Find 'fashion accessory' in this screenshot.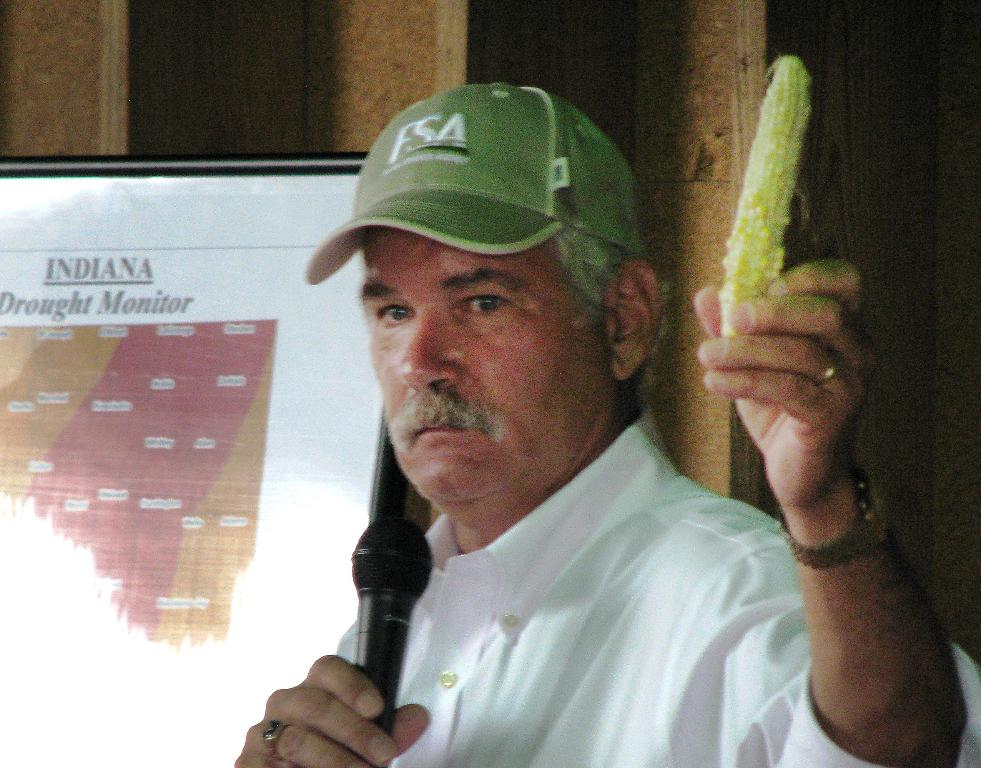
The bounding box for 'fashion accessory' is (308,79,646,289).
